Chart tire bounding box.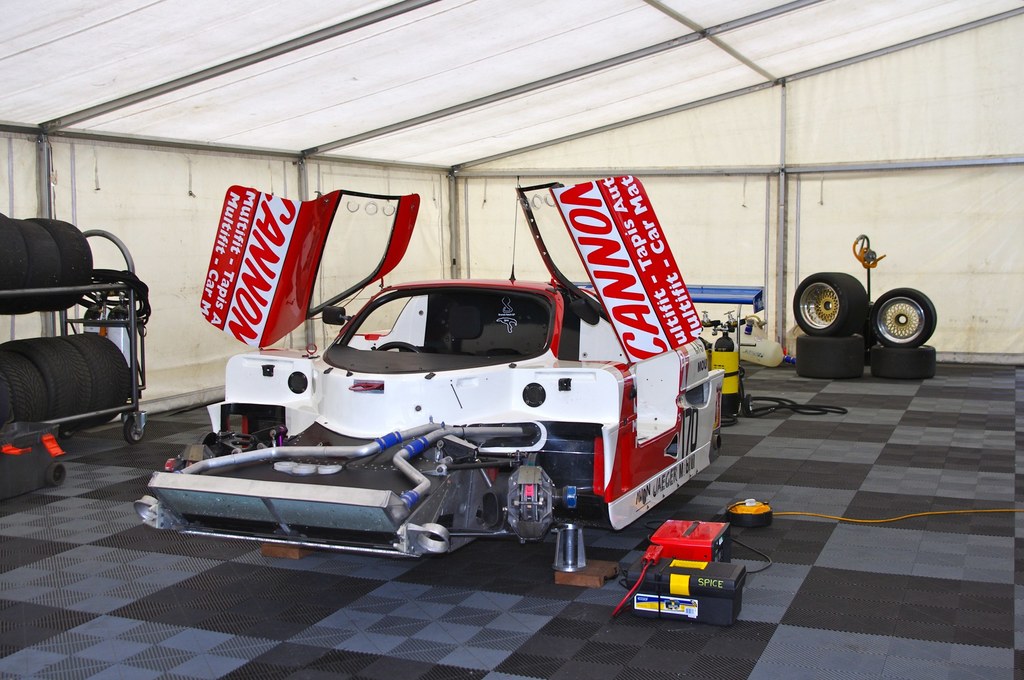
Charted: left=867, top=287, right=936, bottom=342.
